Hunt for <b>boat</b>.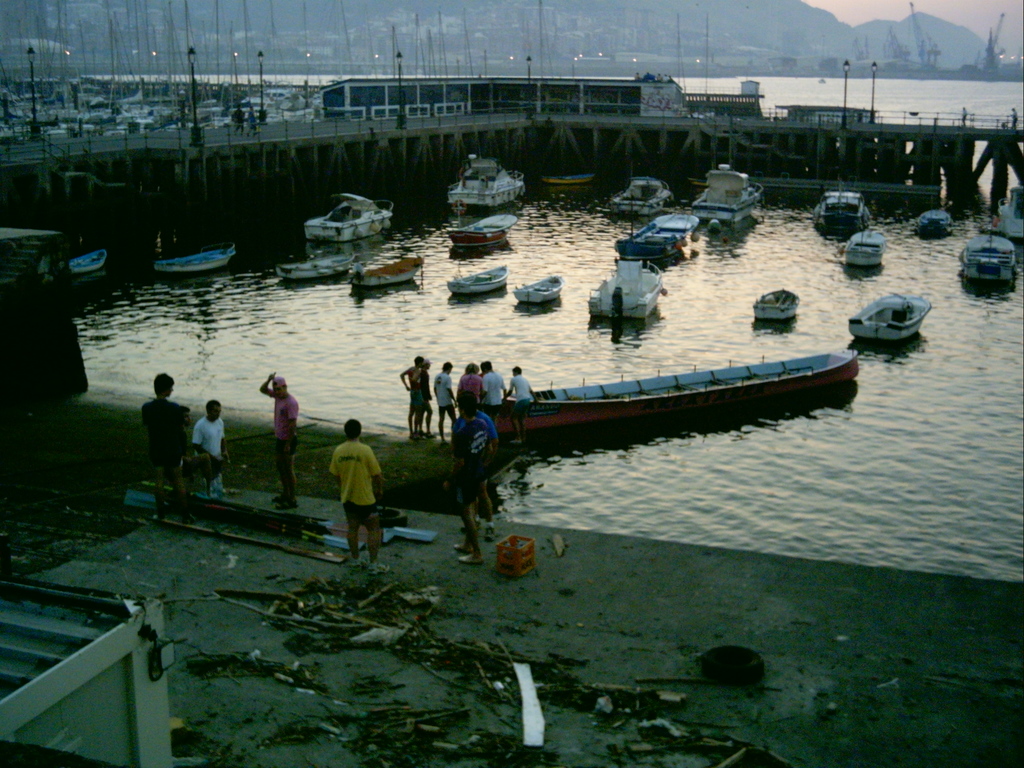
Hunted down at (612,177,673,218).
